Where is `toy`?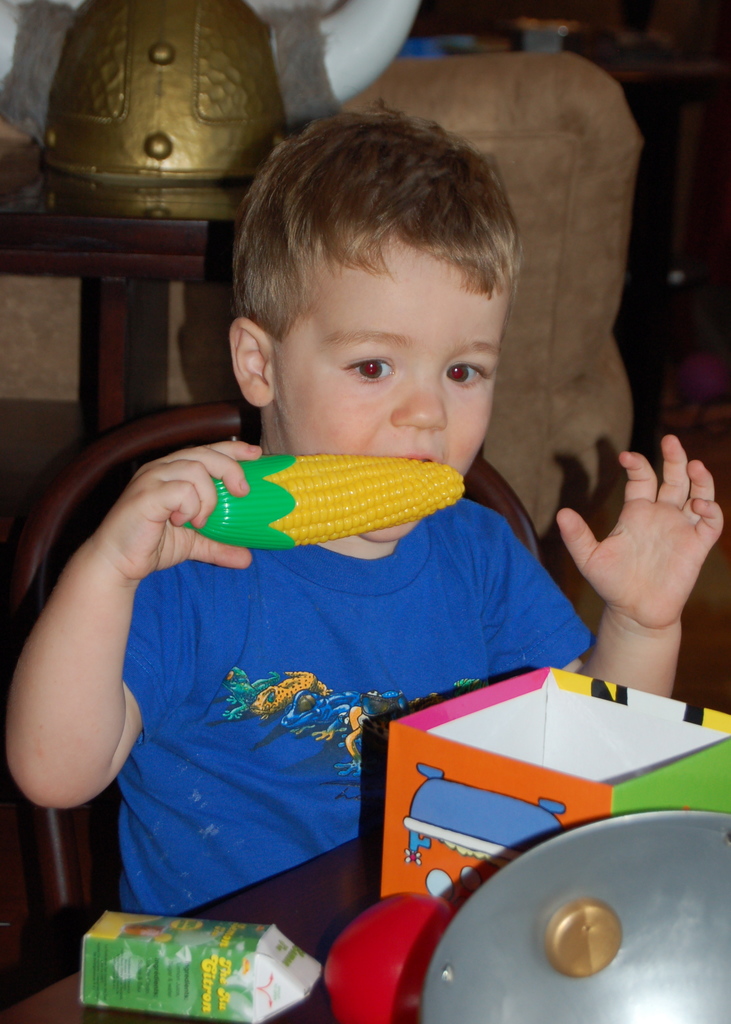
x1=317, y1=889, x2=467, y2=1023.
